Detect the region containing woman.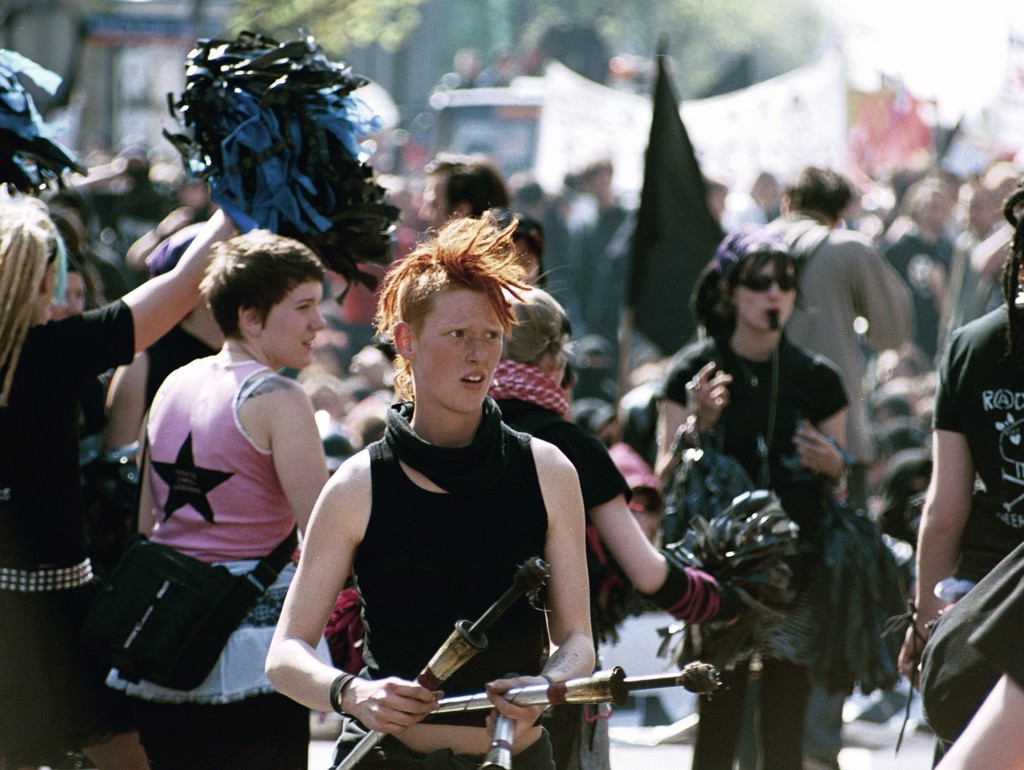
rect(262, 208, 599, 769).
